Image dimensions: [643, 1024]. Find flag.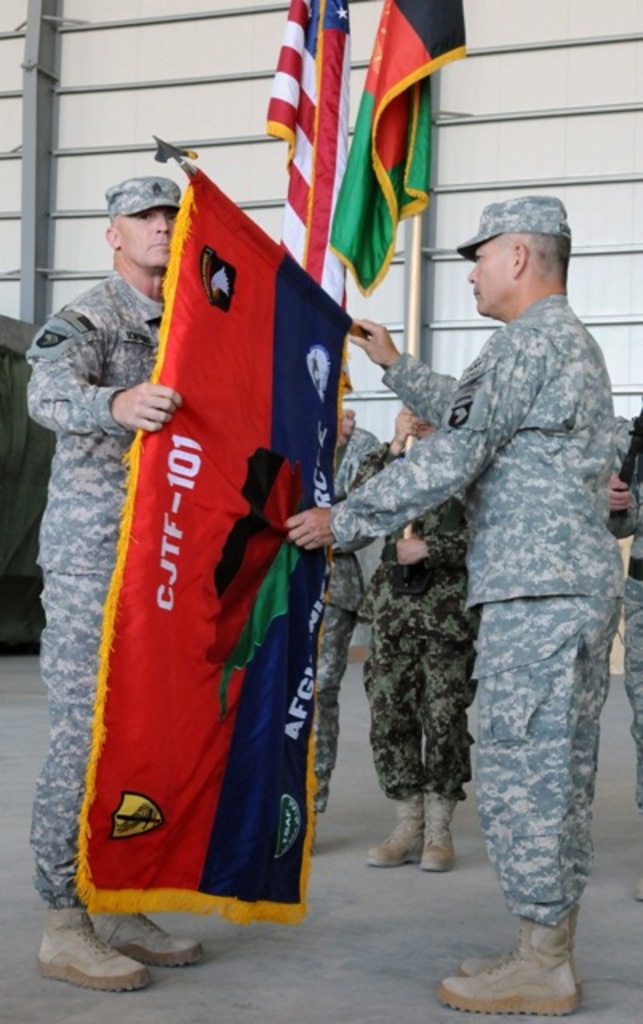
(left=243, top=0, right=329, bottom=190).
